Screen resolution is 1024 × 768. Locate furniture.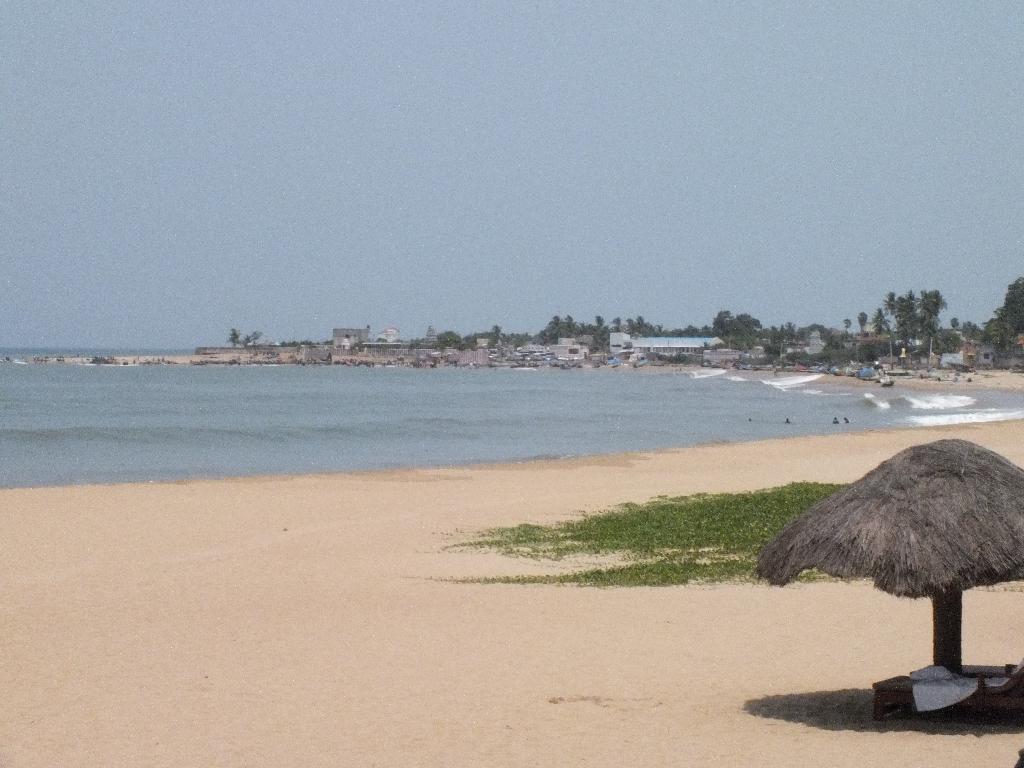
(870, 662, 1023, 721).
